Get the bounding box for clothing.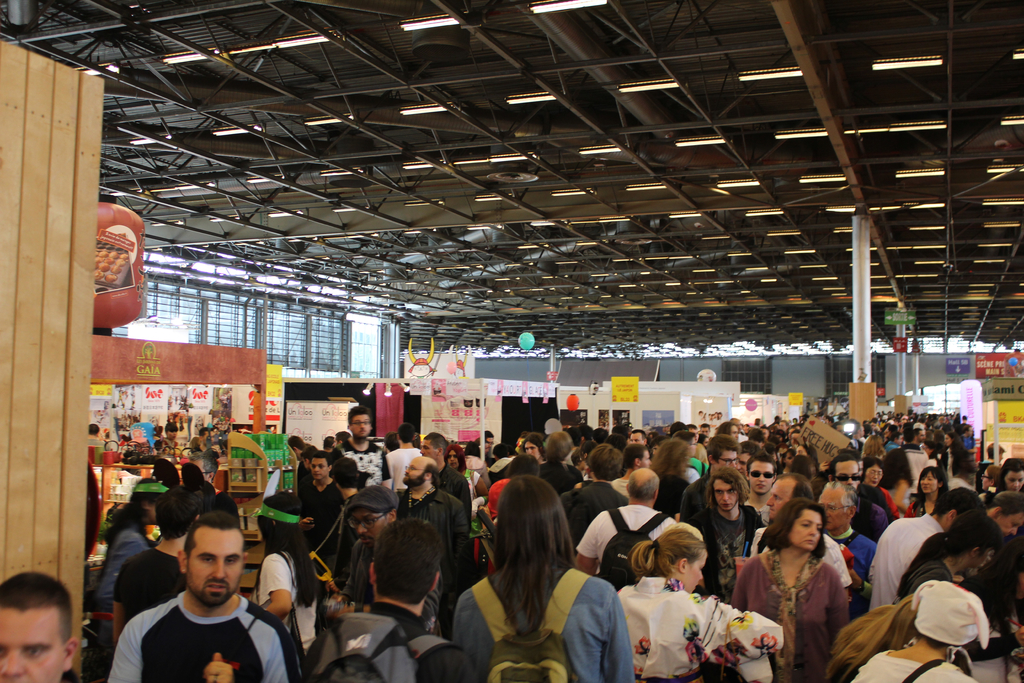
[x1=287, y1=448, x2=326, y2=499].
